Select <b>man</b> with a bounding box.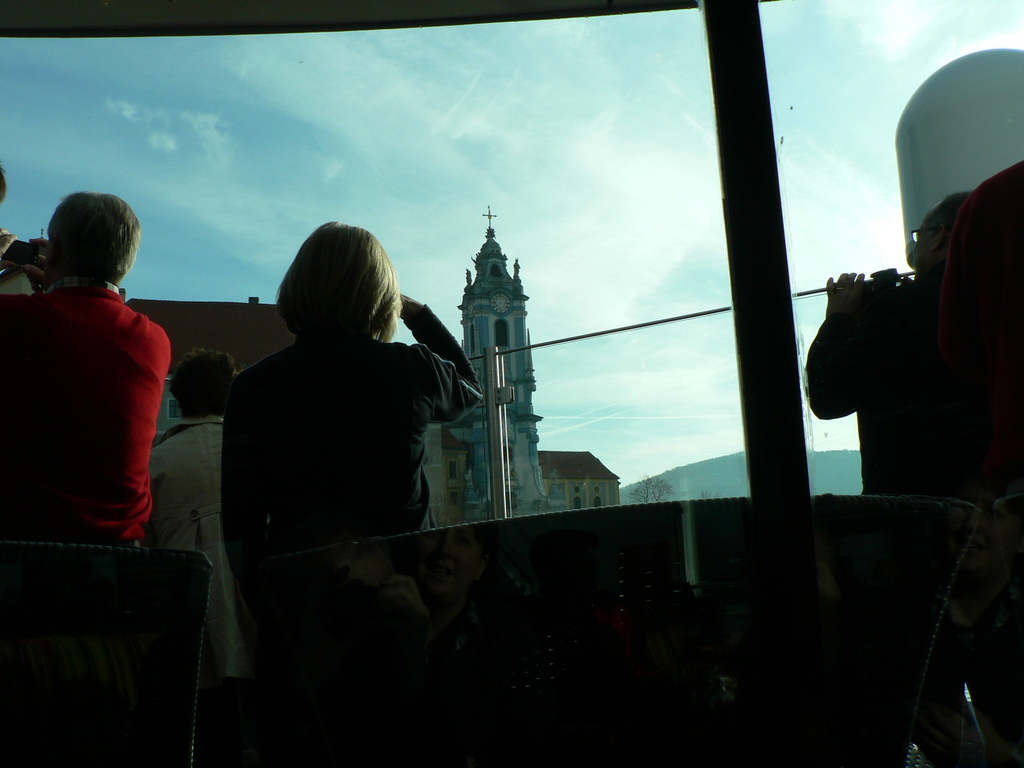
{"left": 807, "top": 191, "right": 973, "bottom": 498}.
